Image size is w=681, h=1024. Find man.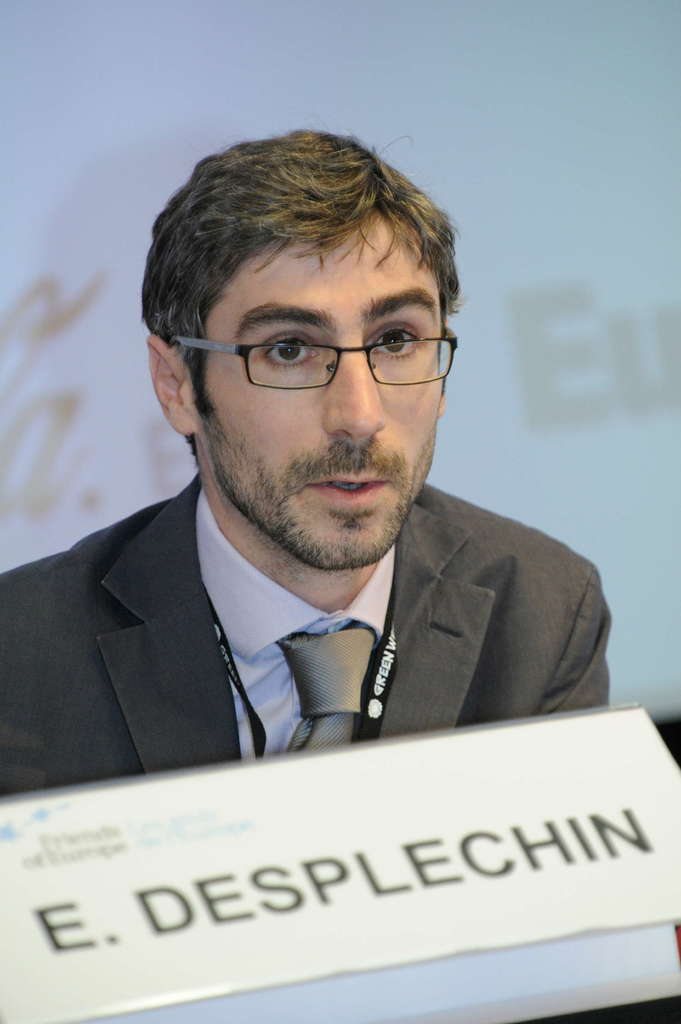
box(0, 165, 649, 857).
